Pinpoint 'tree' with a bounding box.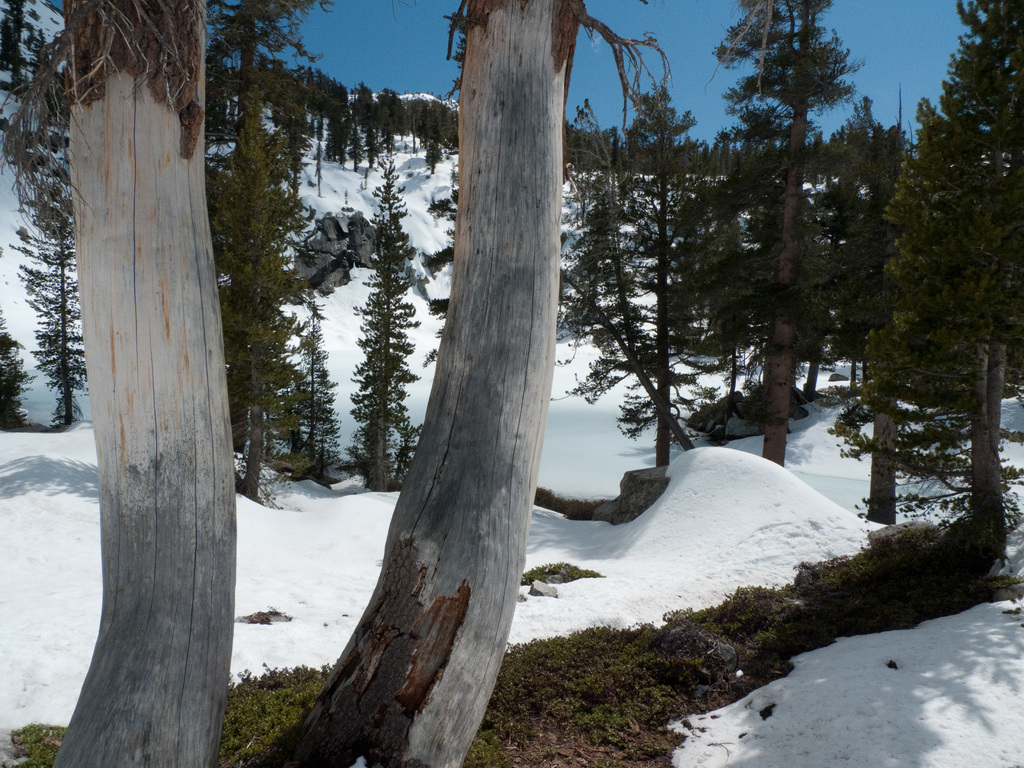
locate(348, 229, 419, 487).
